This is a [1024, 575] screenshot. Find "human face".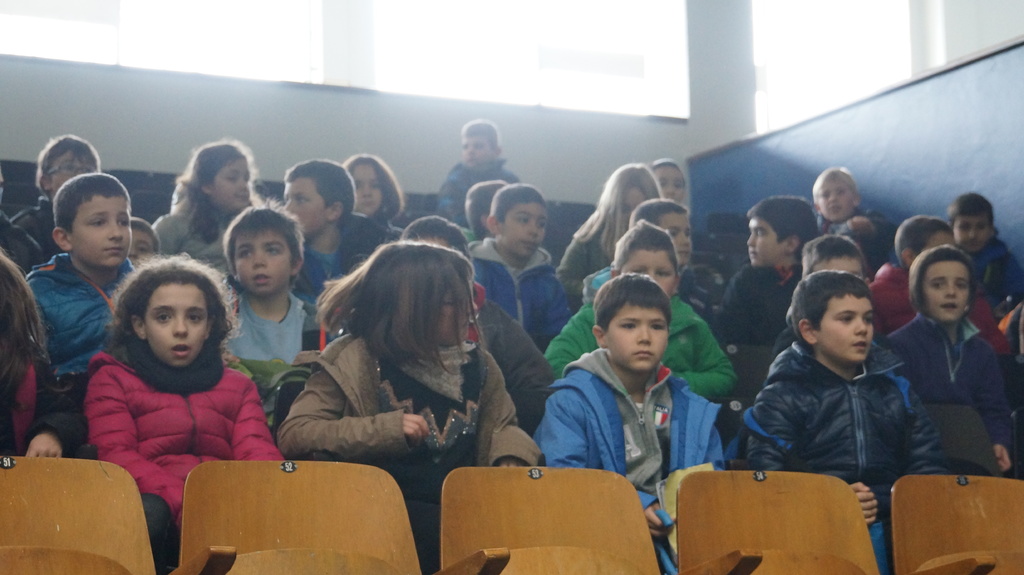
Bounding box: 111:270:213:372.
